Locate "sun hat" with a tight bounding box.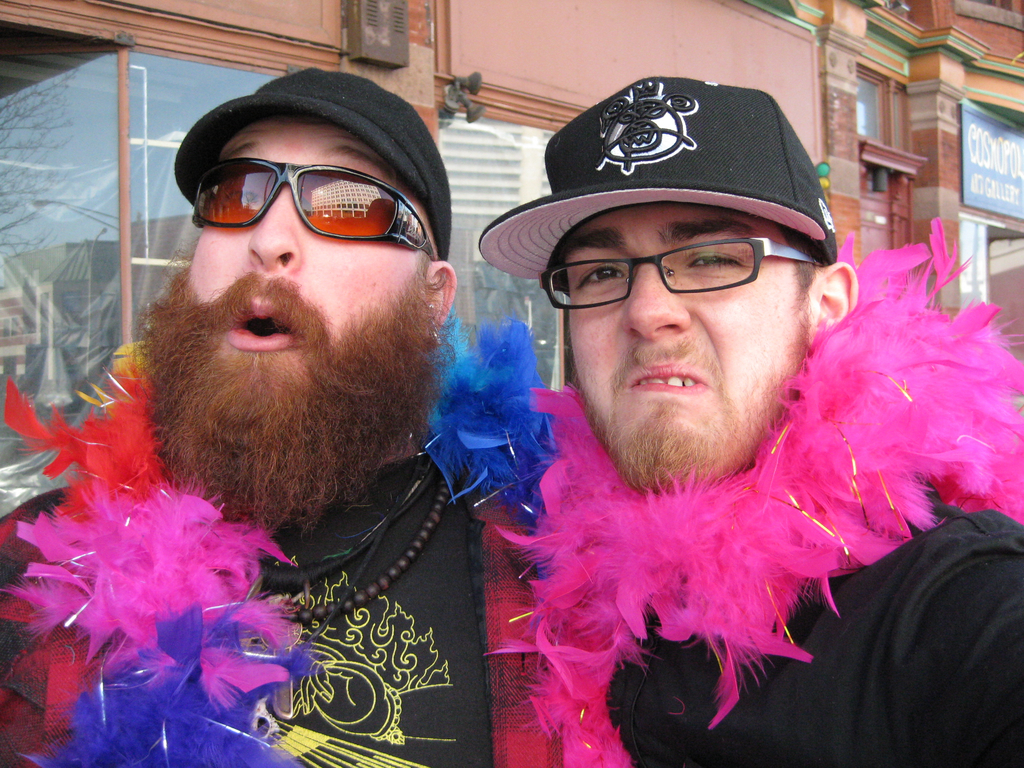
select_region(169, 65, 454, 285).
